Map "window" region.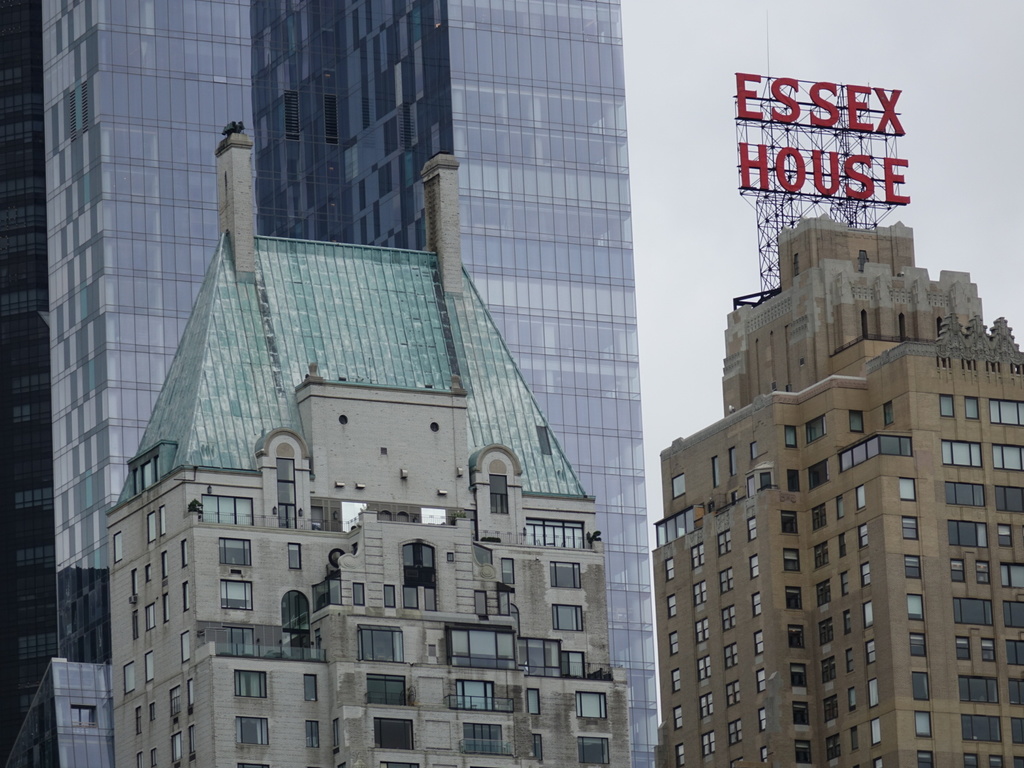
Mapped to 960,715,1003,743.
